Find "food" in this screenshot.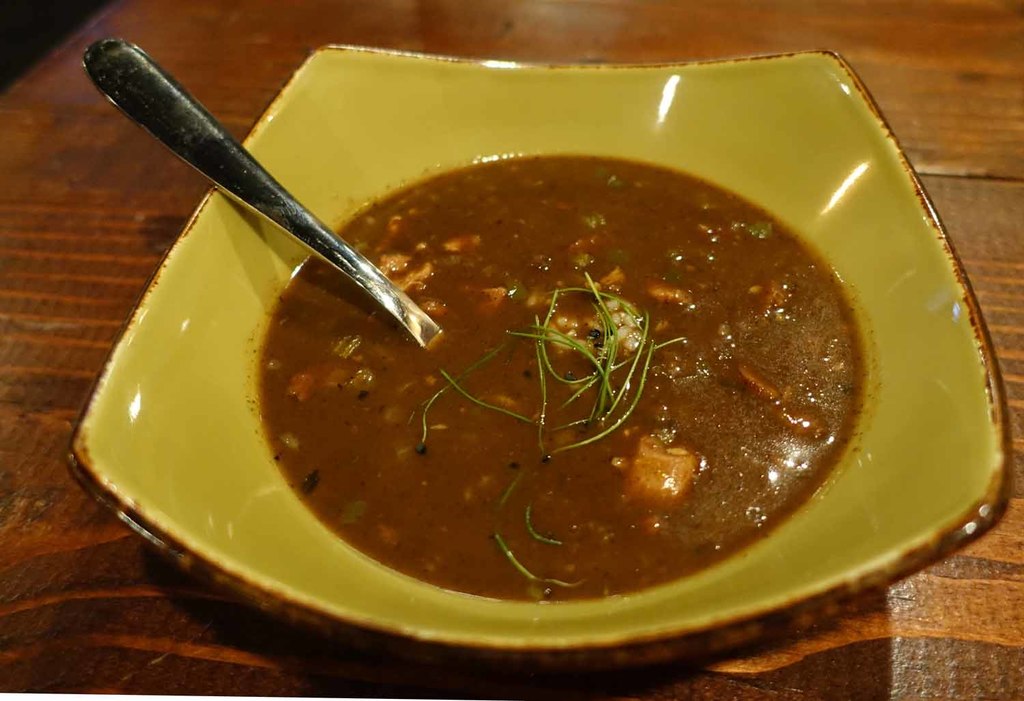
The bounding box for "food" is region(218, 166, 851, 573).
